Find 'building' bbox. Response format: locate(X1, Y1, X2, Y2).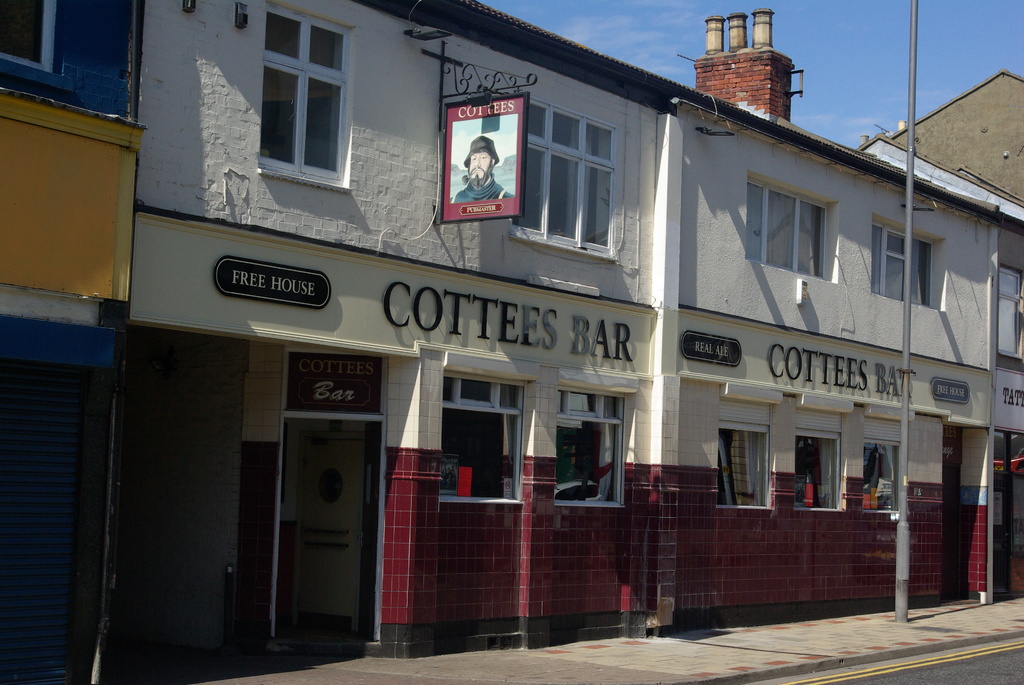
locate(892, 71, 1023, 205).
